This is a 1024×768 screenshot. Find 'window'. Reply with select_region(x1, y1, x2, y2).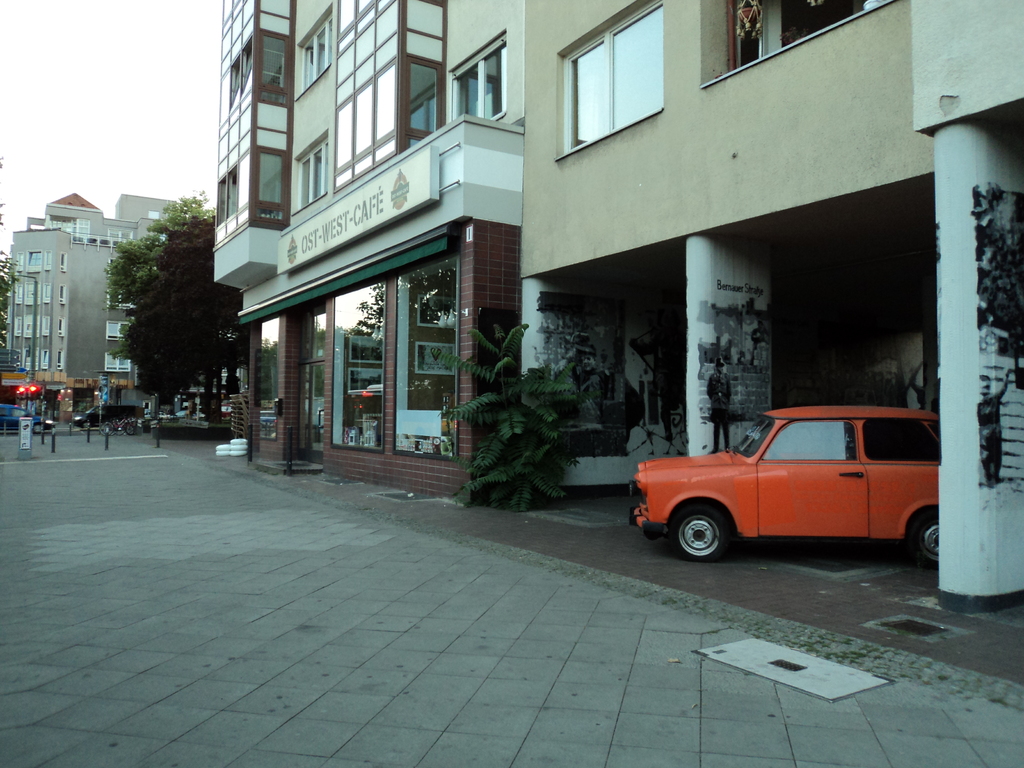
select_region(59, 250, 68, 273).
